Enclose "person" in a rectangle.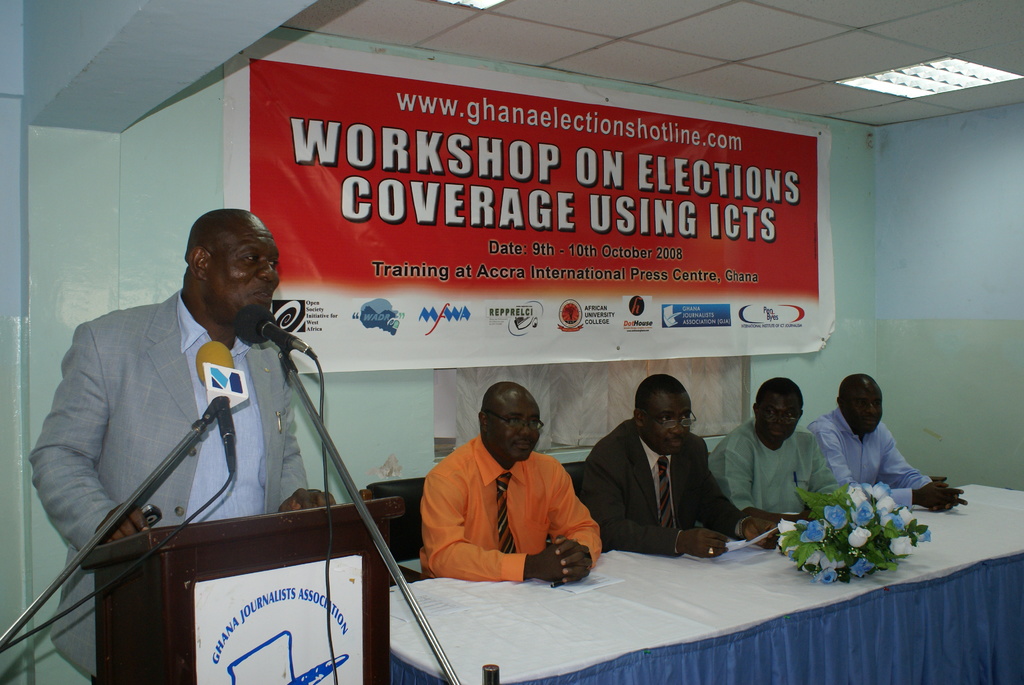
x1=583, y1=372, x2=778, y2=559.
